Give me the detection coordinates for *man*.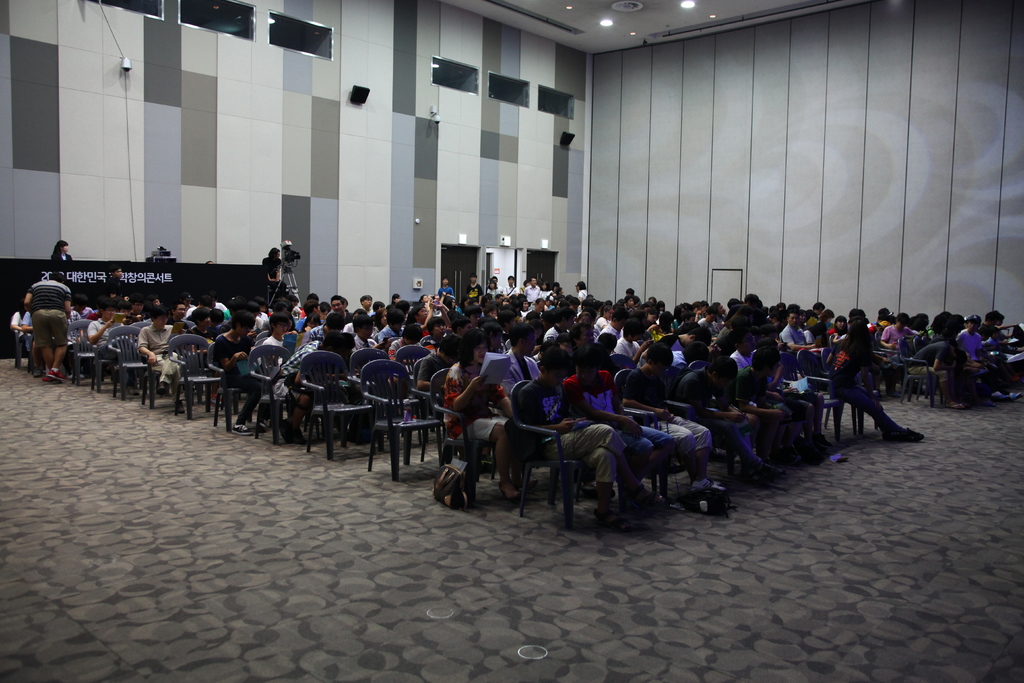
(294,300,323,329).
